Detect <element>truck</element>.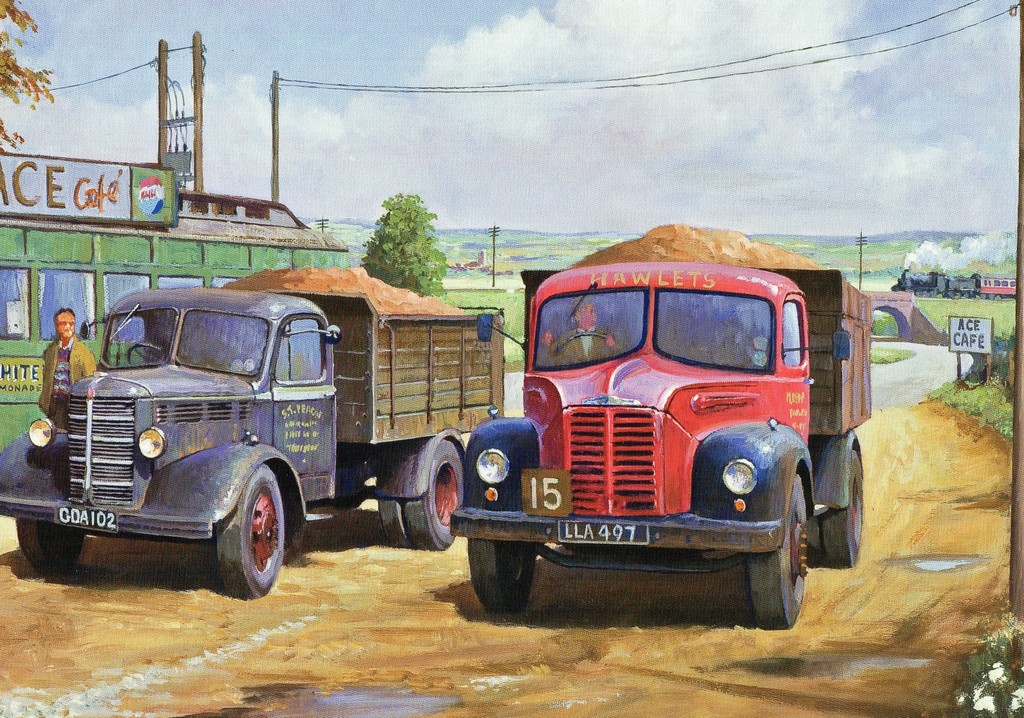
Detected at (429,237,871,629).
